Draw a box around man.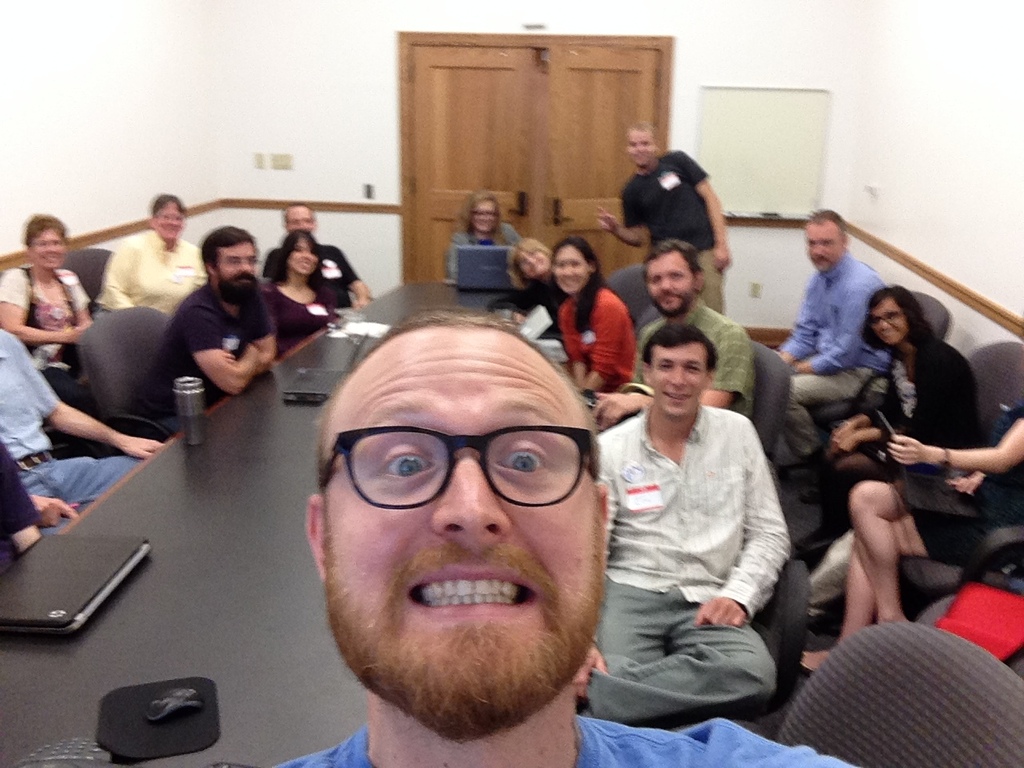
{"x1": 93, "y1": 191, "x2": 205, "y2": 314}.
